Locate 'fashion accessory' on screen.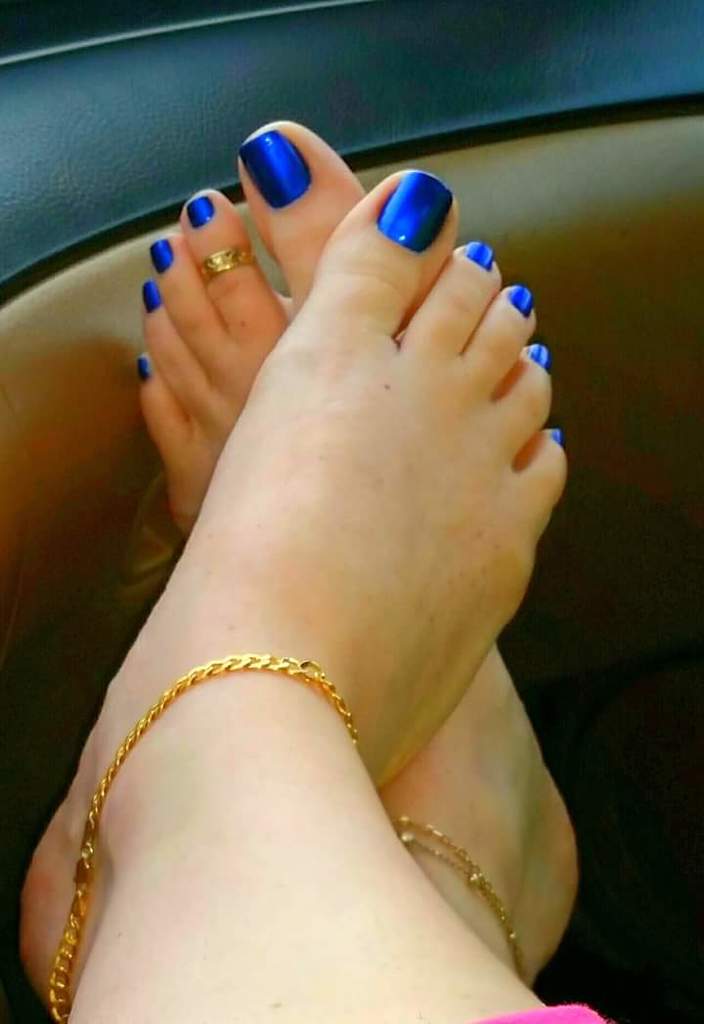
On screen at bbox=(139, 355, 156, 383).
